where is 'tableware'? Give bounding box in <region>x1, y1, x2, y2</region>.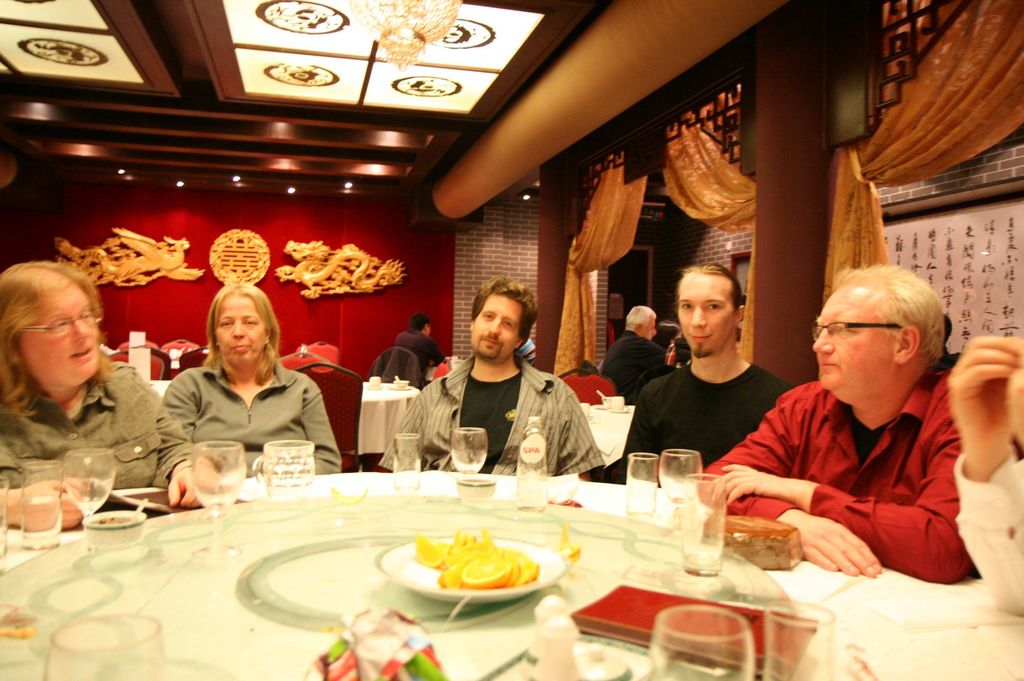
<region>0, 472, 10, 575</region>.
